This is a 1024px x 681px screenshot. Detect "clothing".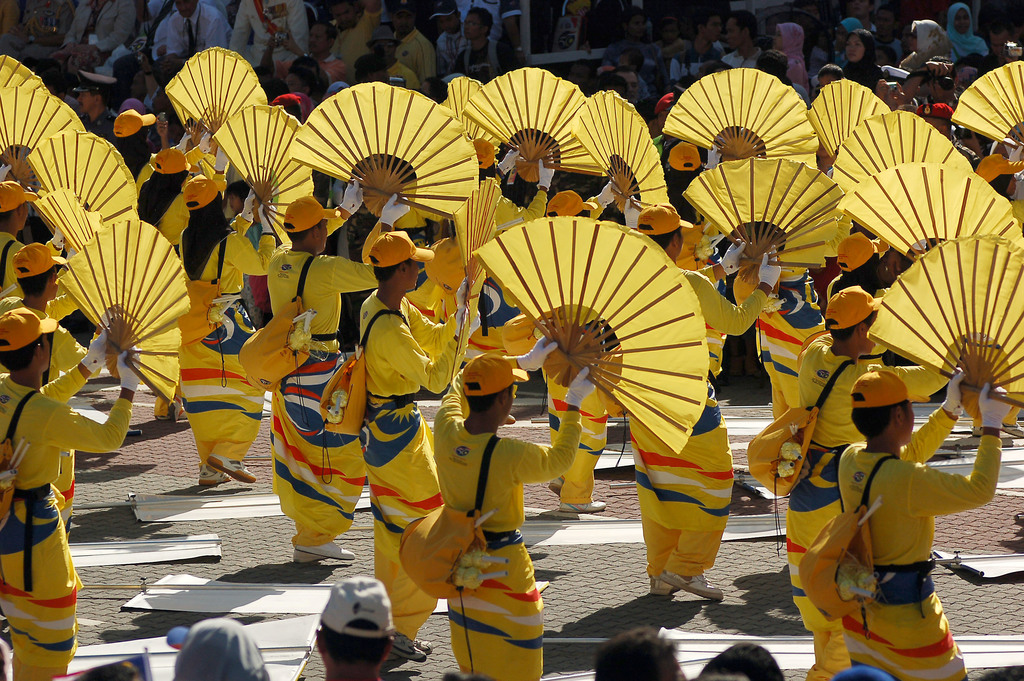
<region>394, 51, 432, 91</region>.
